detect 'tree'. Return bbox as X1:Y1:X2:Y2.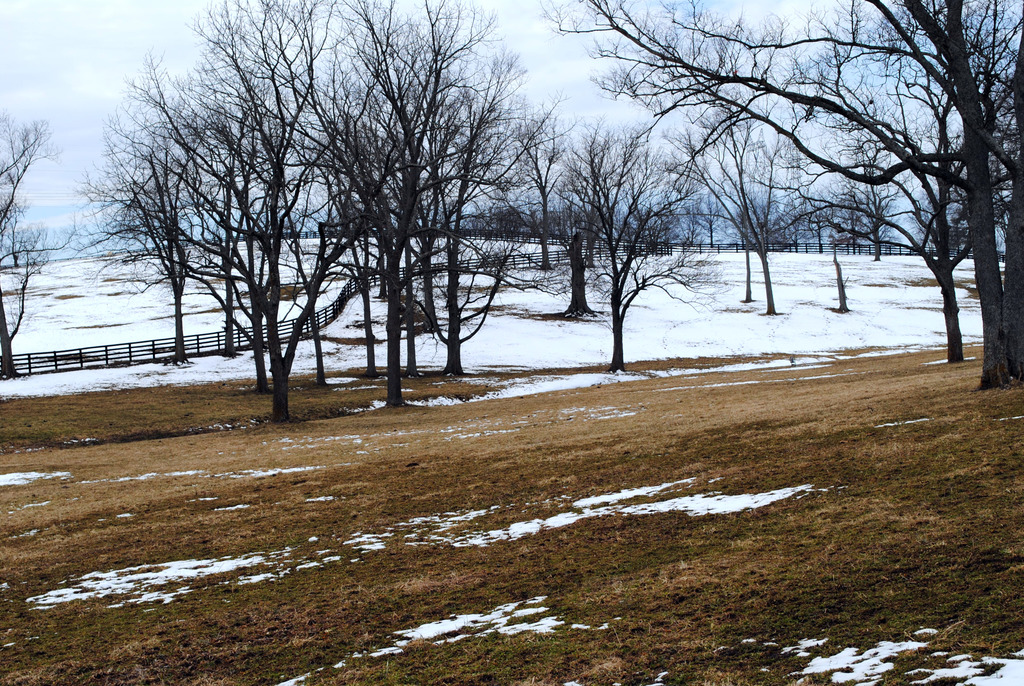
691:127:801:301.
